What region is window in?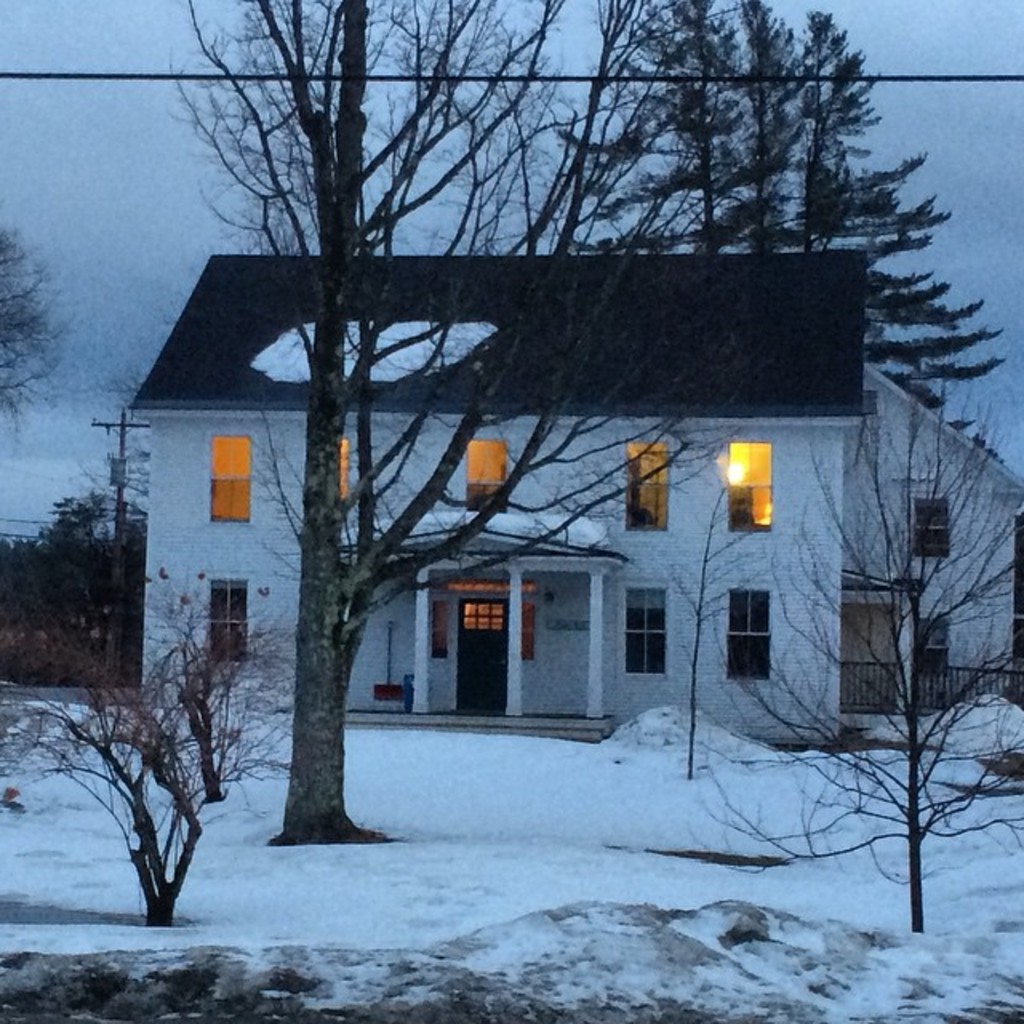
crop(624, 440, 667, 533).
